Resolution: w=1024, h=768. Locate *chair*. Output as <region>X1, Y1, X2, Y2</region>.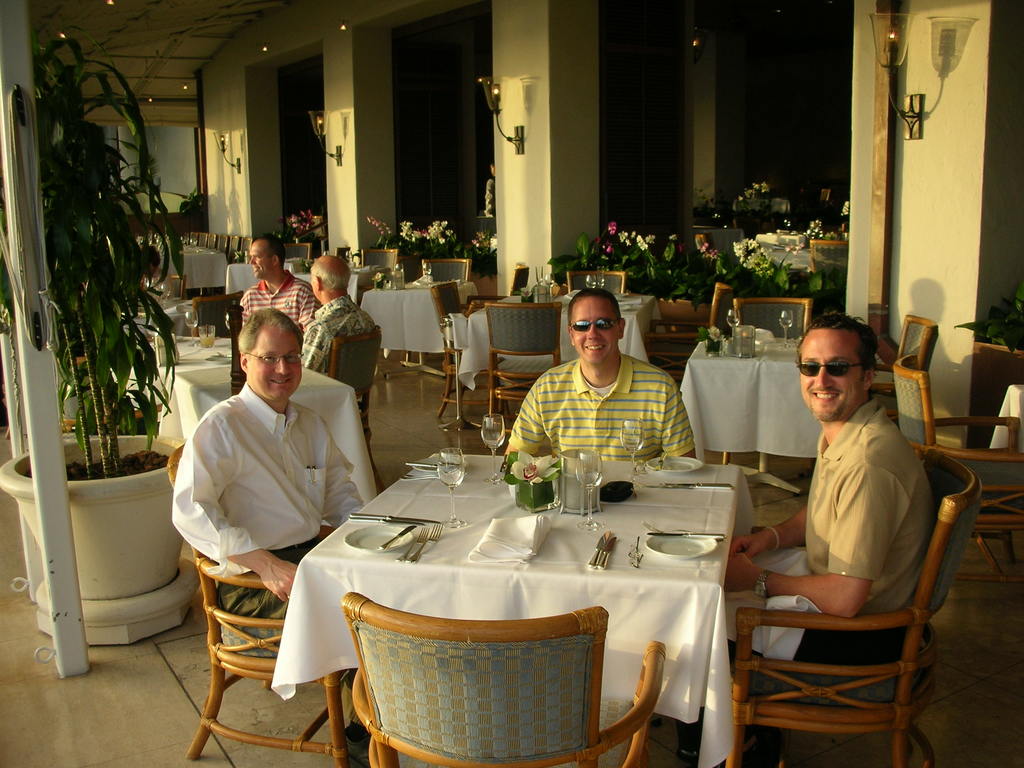
<region>324, 326, 383, 479</region>.
